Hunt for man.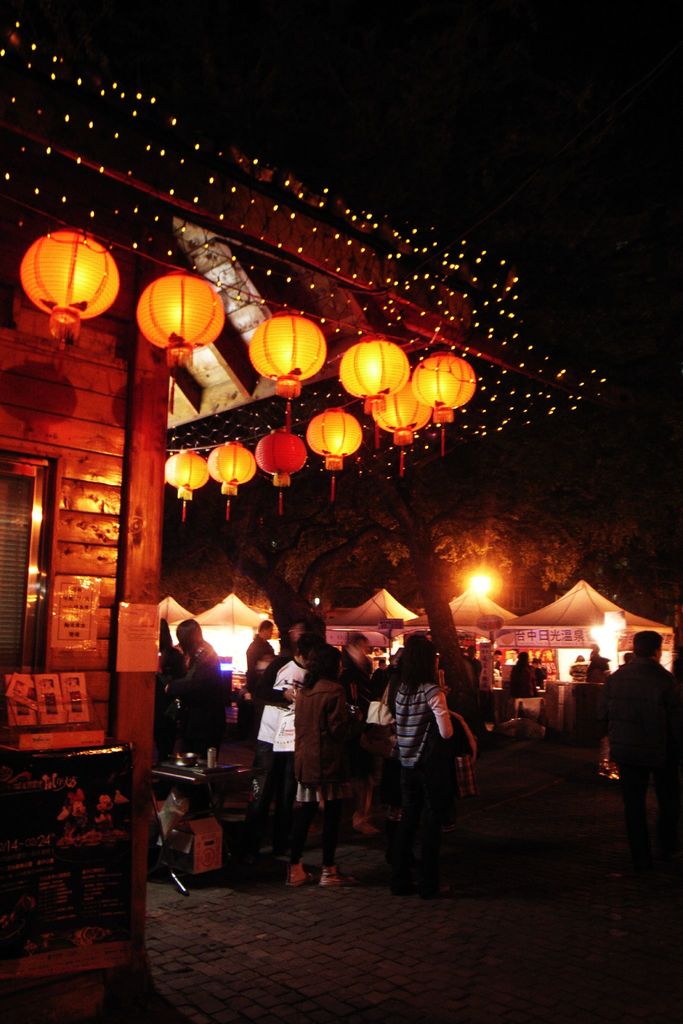
Hunted down at select_region(252, 633, 331, 860).
